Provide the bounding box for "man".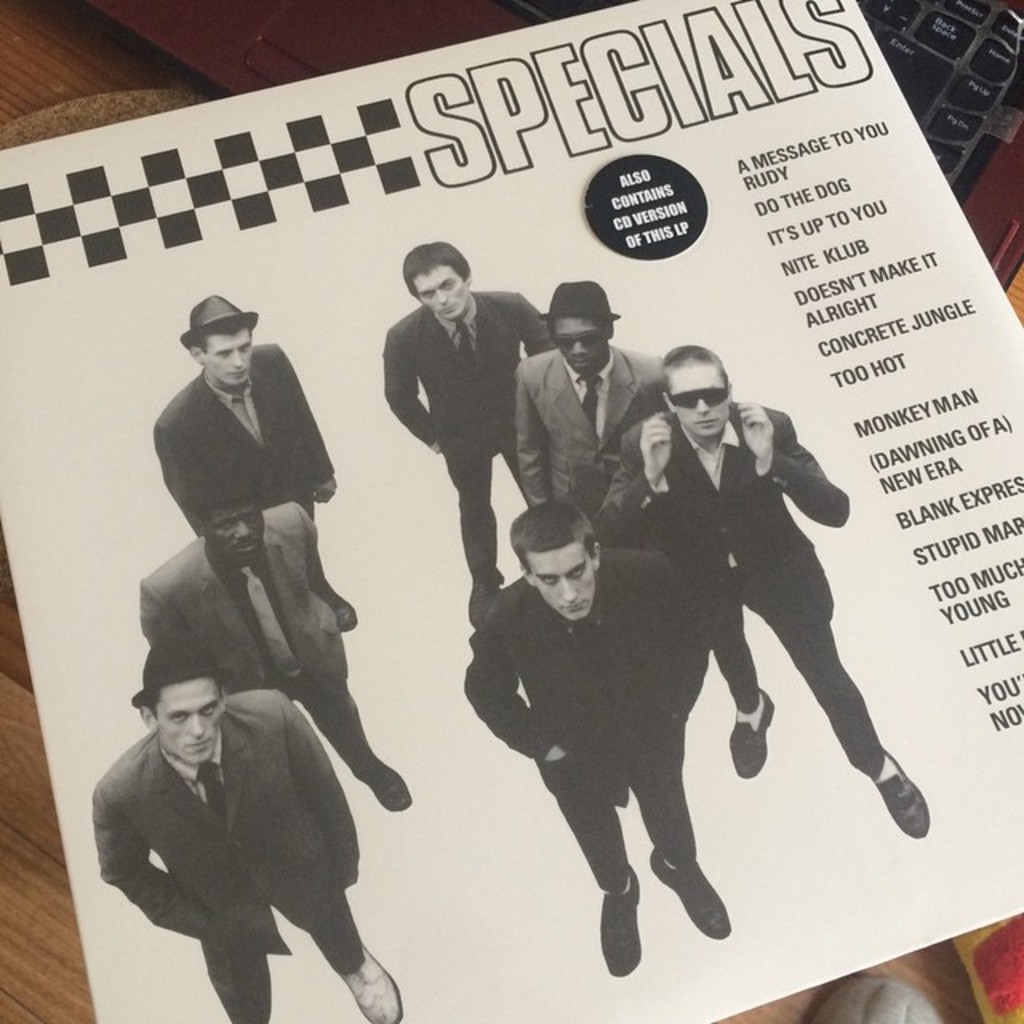
locate(462, 482, 742, 989).
